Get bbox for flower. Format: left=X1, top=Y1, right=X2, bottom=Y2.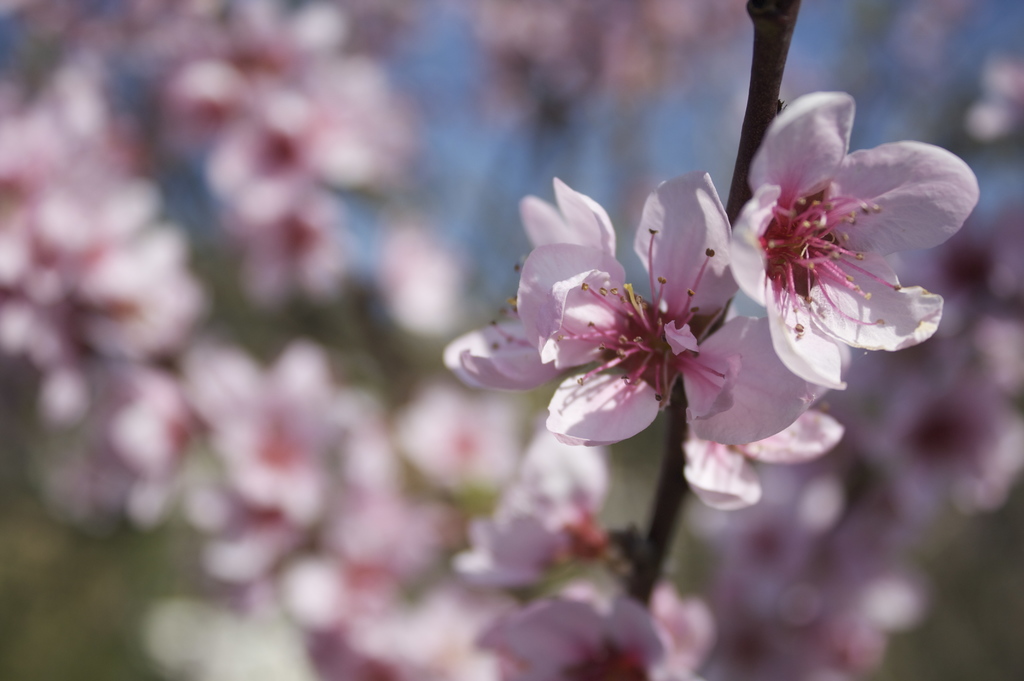
left=441, top=180, right=614, bottom=395.
